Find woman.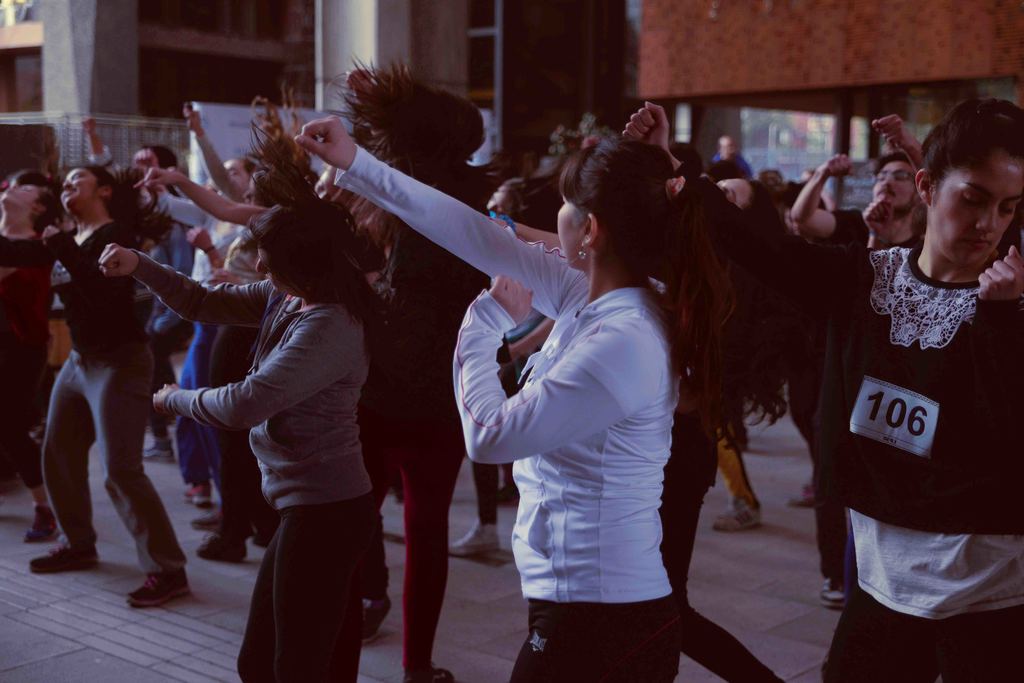
detection(613, 97, 1023, 682).
